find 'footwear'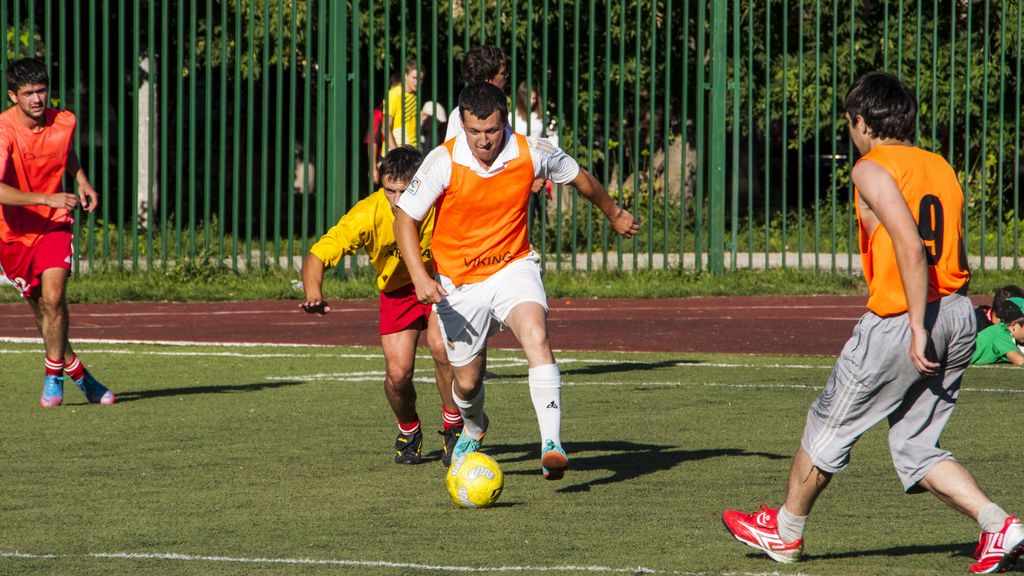
x1=438, y1=424, x2=460, y2=468
